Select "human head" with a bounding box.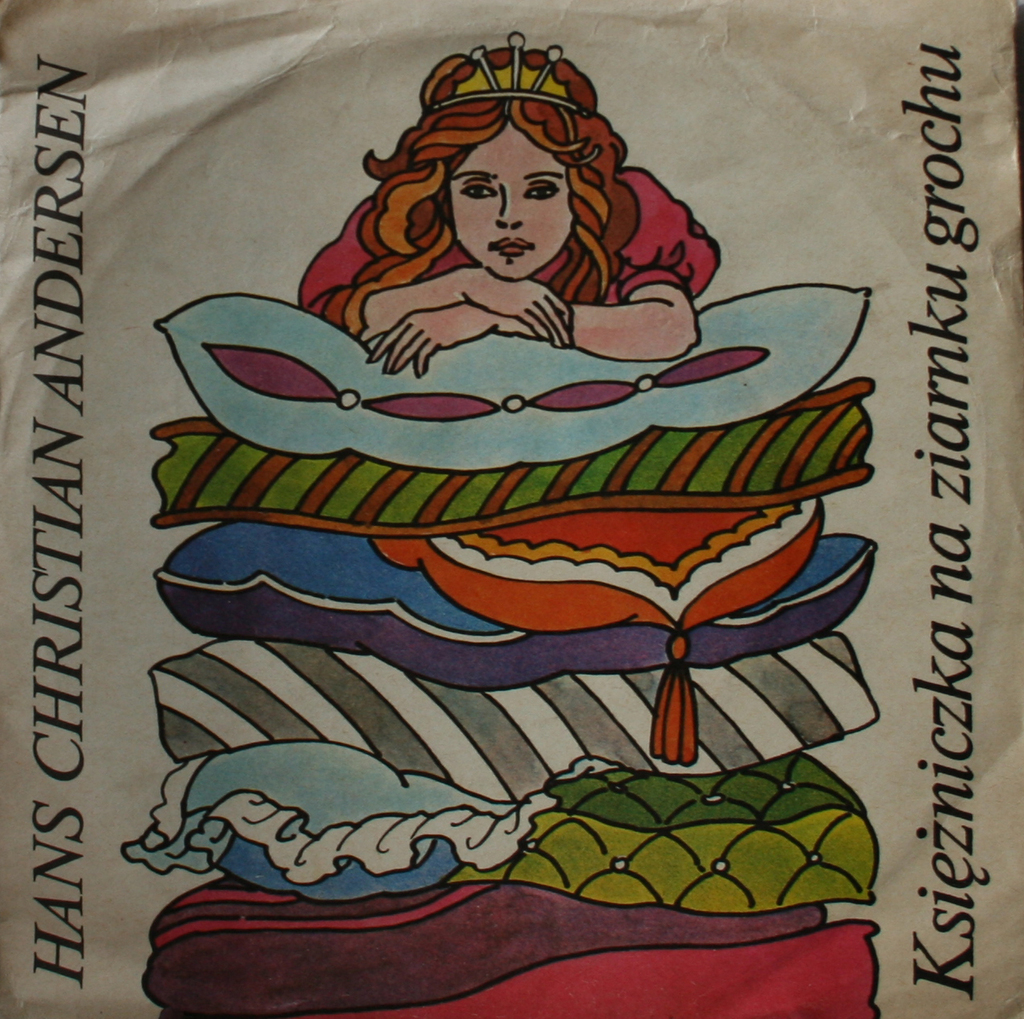
bbox(404, 27, 625, 279).
